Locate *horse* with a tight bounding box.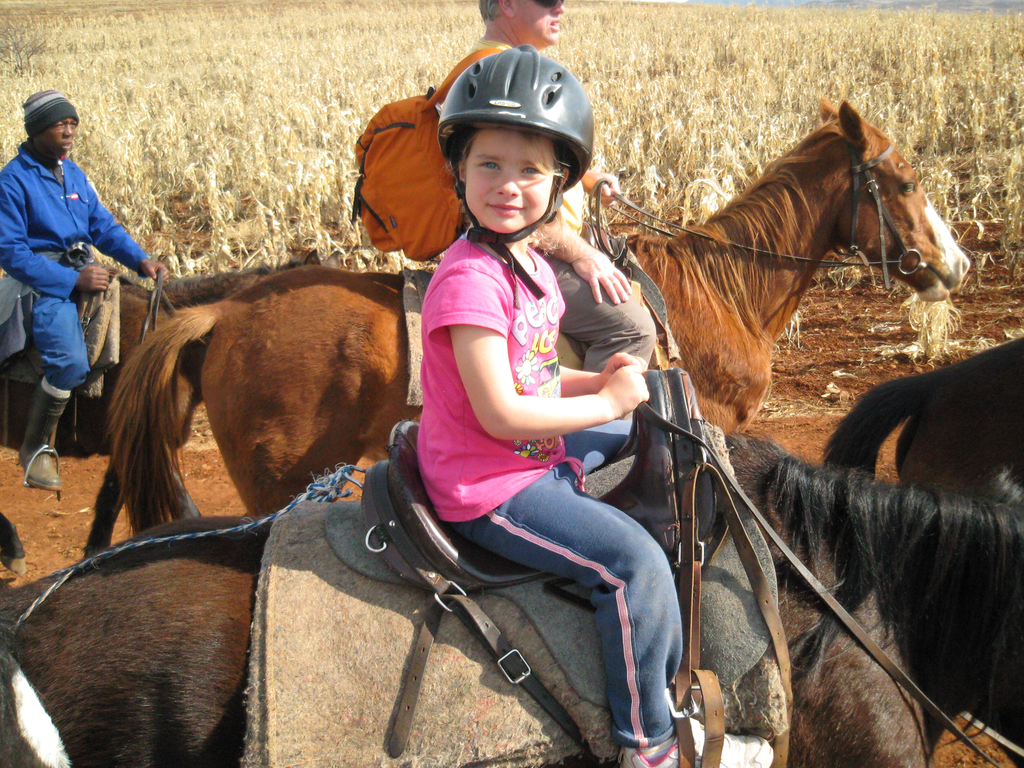
x1=0 y1=249 x2=323 y2=576.
